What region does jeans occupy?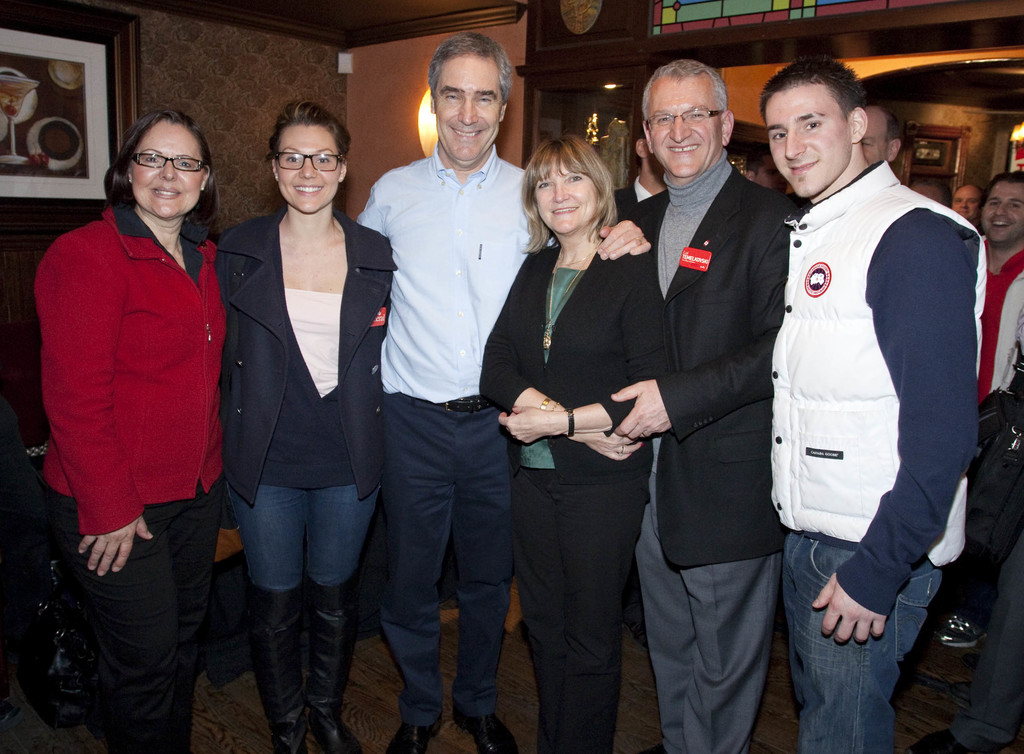
<box>224,454,365,731</box>.
